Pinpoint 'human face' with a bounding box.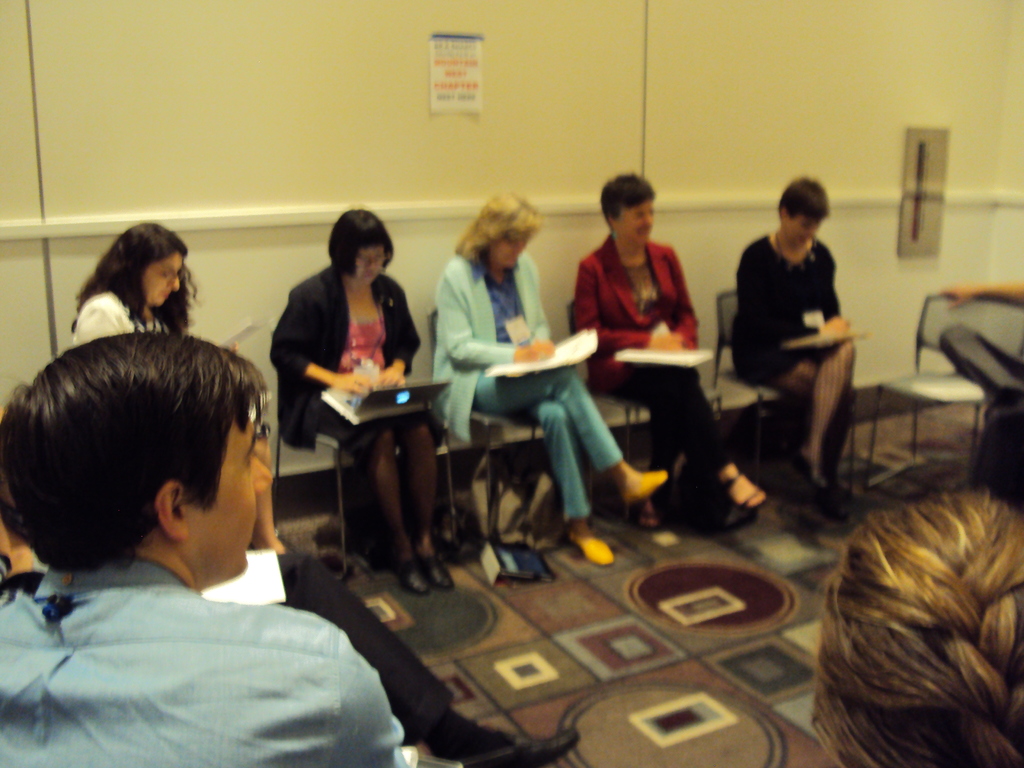
box=[186, 412, 271, 577].
